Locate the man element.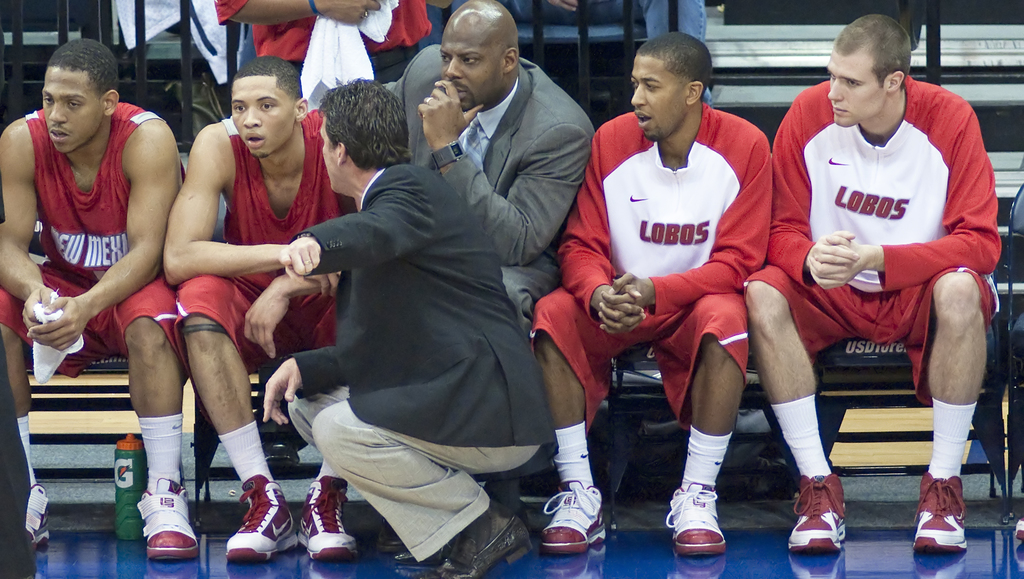
Element bbox: 214/0/440/110.
